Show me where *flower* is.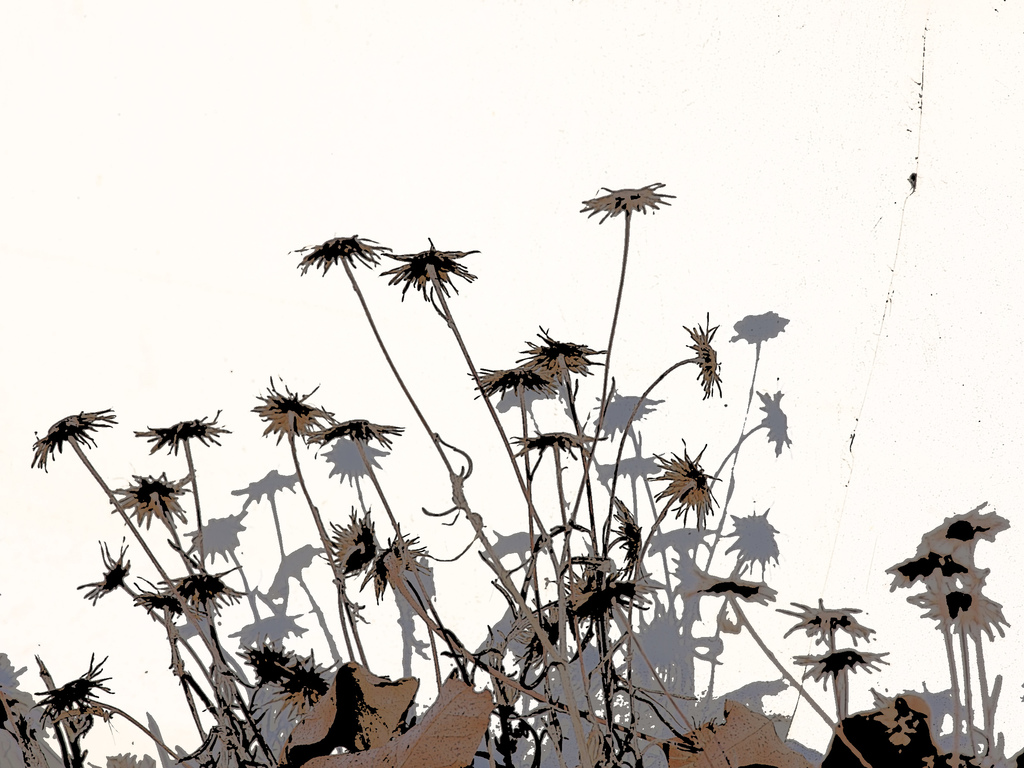
*flower* is at 161,568,237,610.
